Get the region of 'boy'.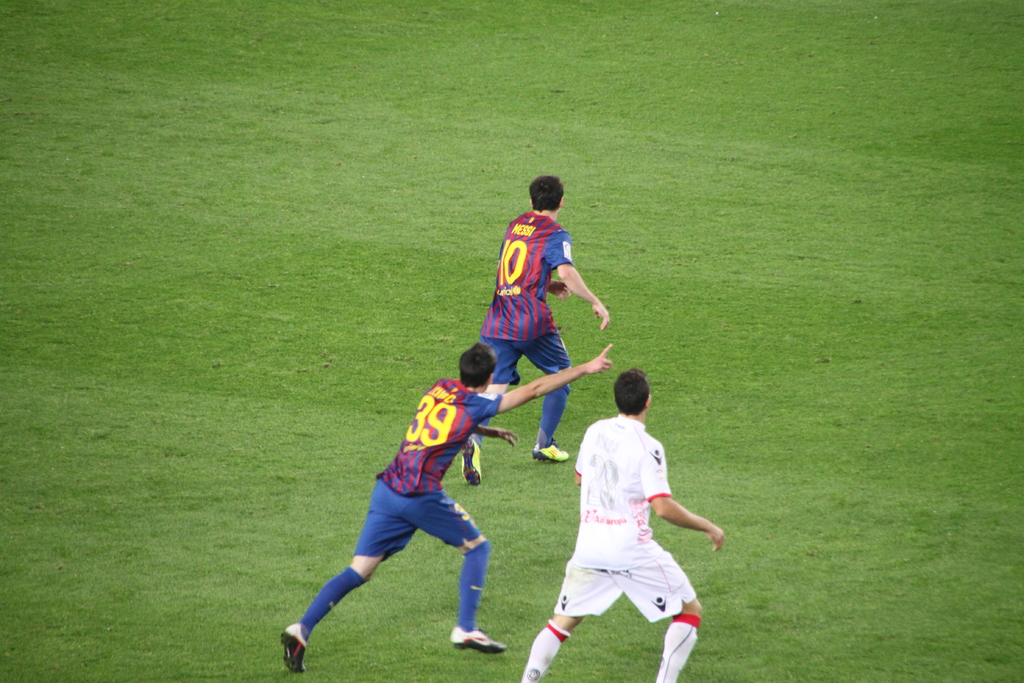
pyautogui.locateOnScreen(520, 365, 724, 682).
